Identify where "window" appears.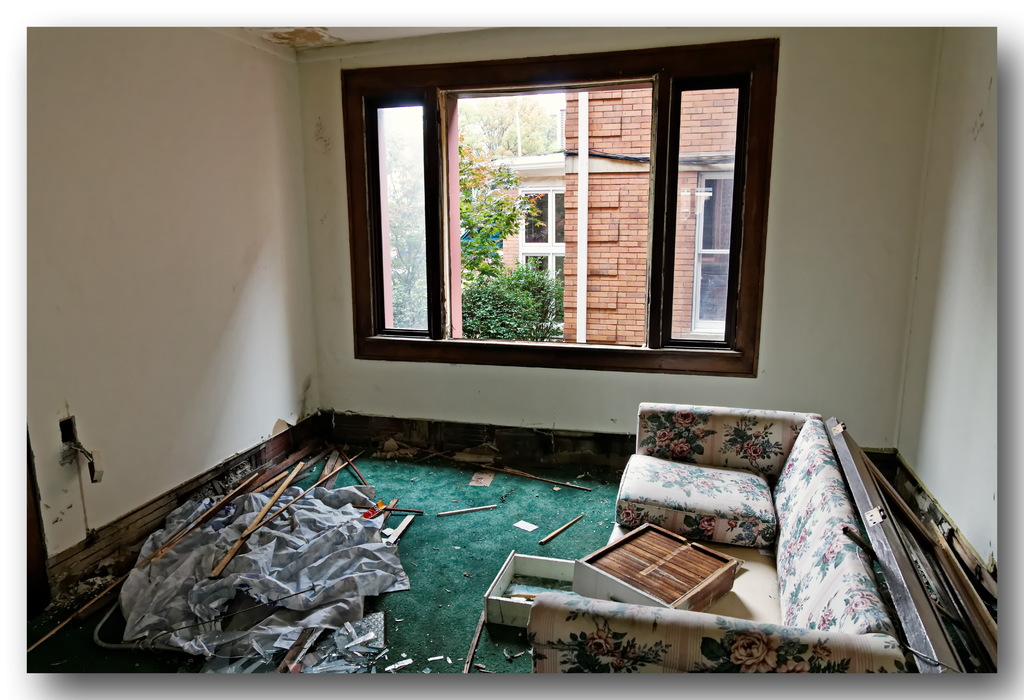
Appears at {"left": 506, "top": 186, "right": 572, "bottom": 334}.
